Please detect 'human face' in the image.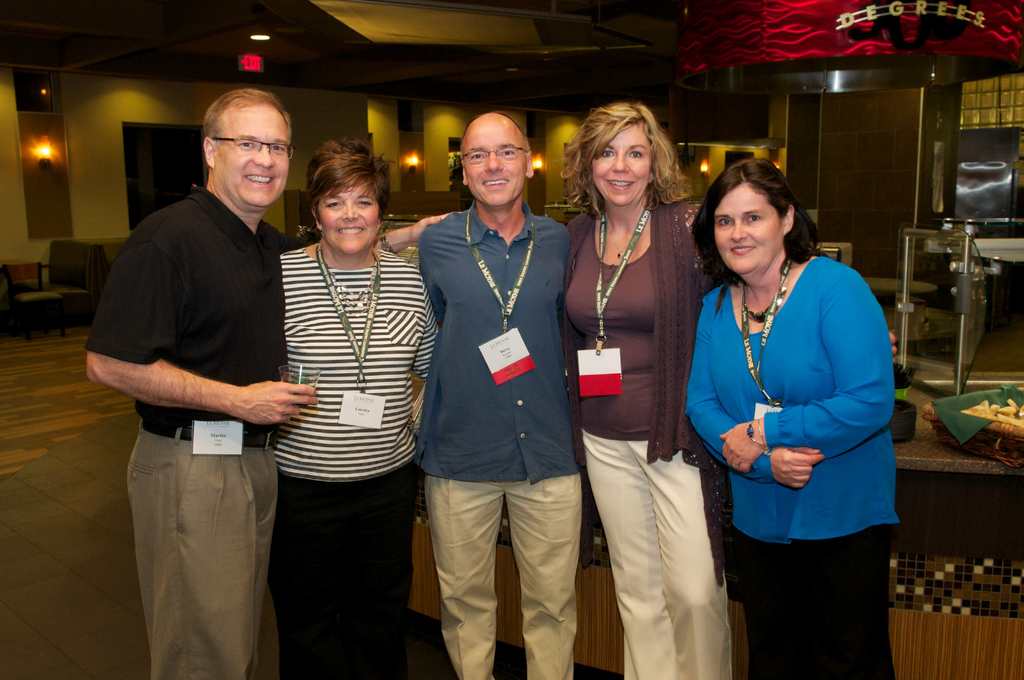
region(716, 181, 783, 277).
